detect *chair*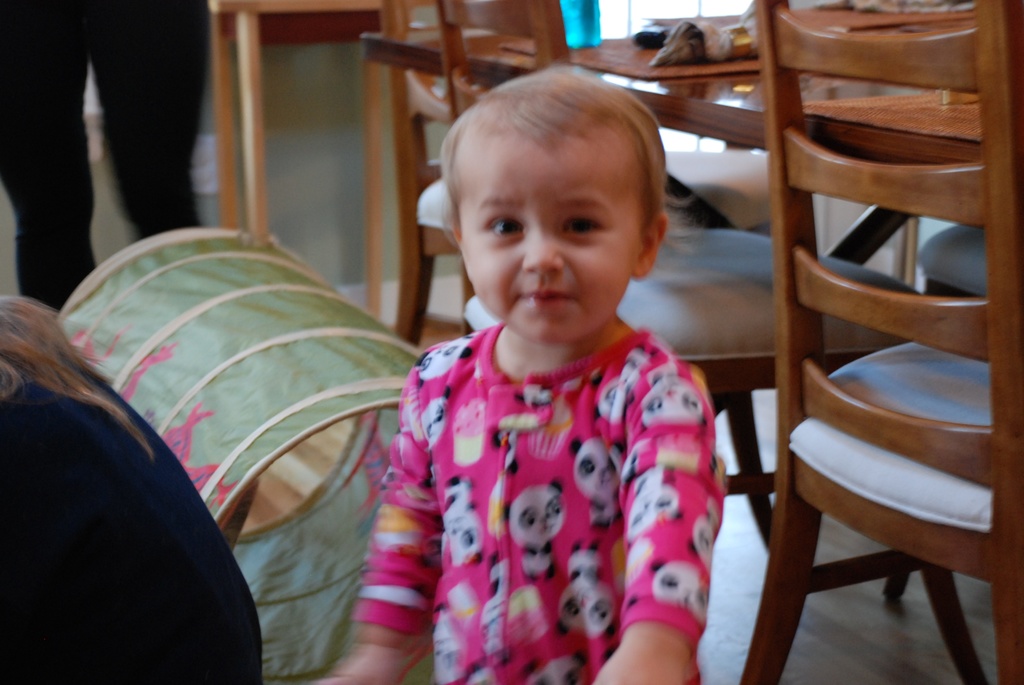
<box>436,0,986,684</box>
